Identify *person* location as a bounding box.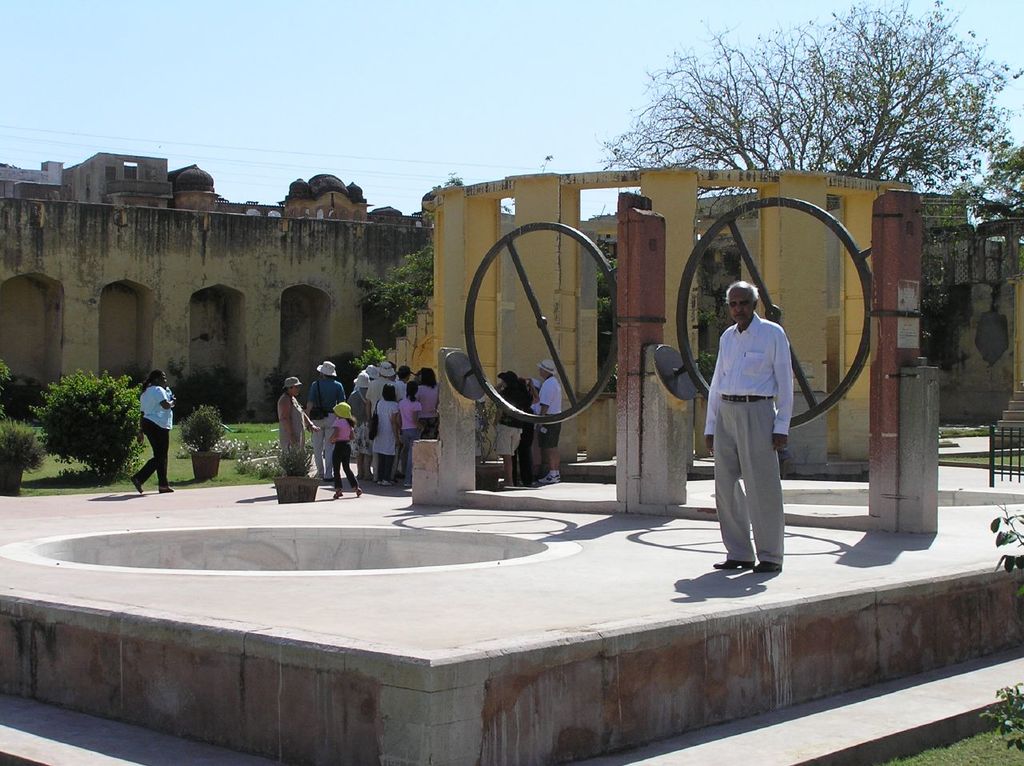
[x1=712, y1=248, x2=813, y2=587].
